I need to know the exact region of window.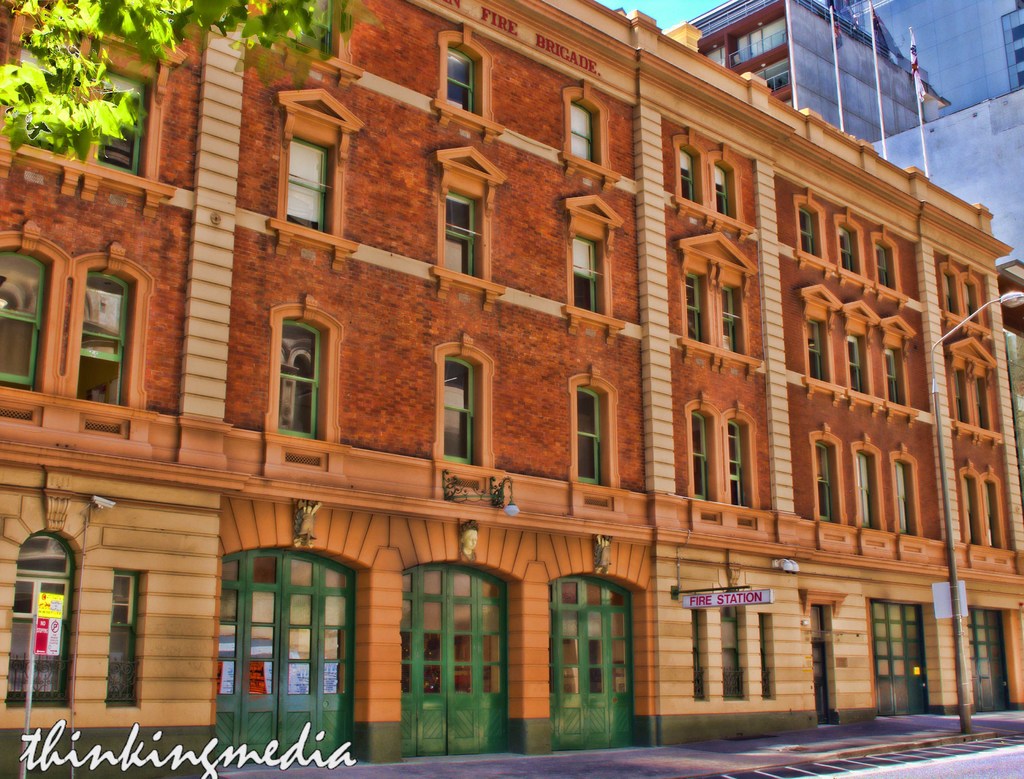
Region: bbox=(815, 443, 829, 519).
